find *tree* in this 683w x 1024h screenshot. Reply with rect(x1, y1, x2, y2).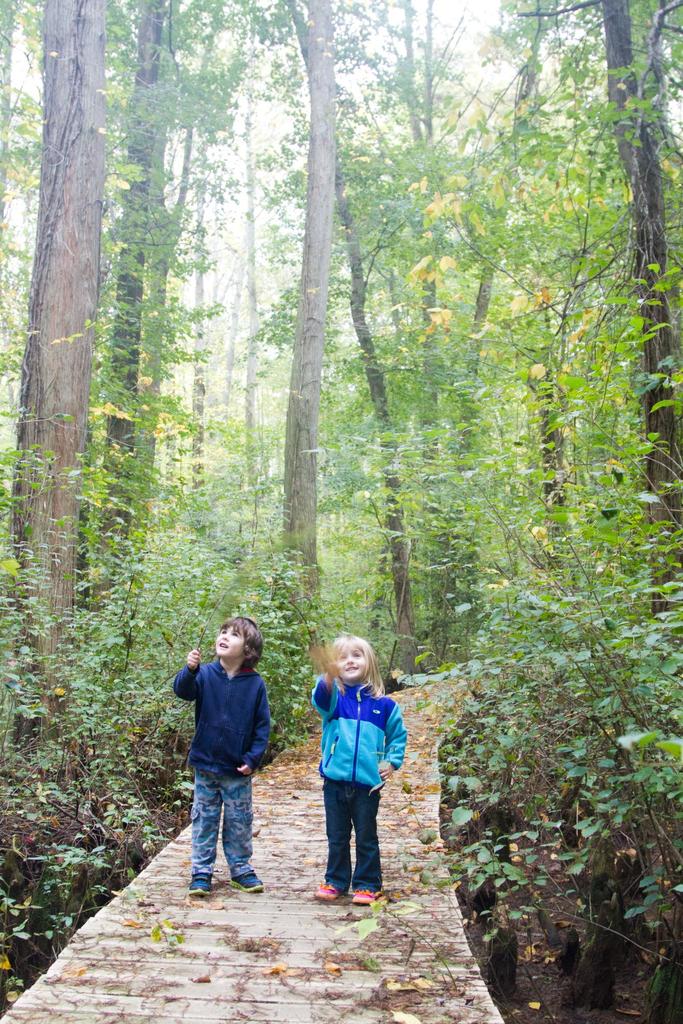
rect(15, 1, 106, 756).
